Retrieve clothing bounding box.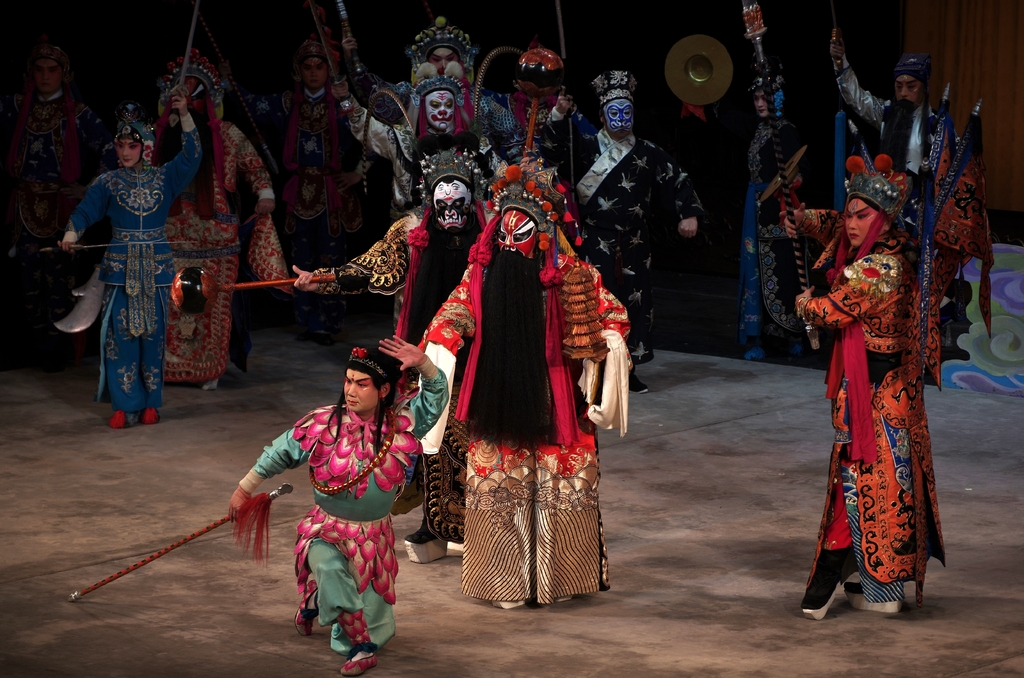
Bounding box: [422,236,634,600].
